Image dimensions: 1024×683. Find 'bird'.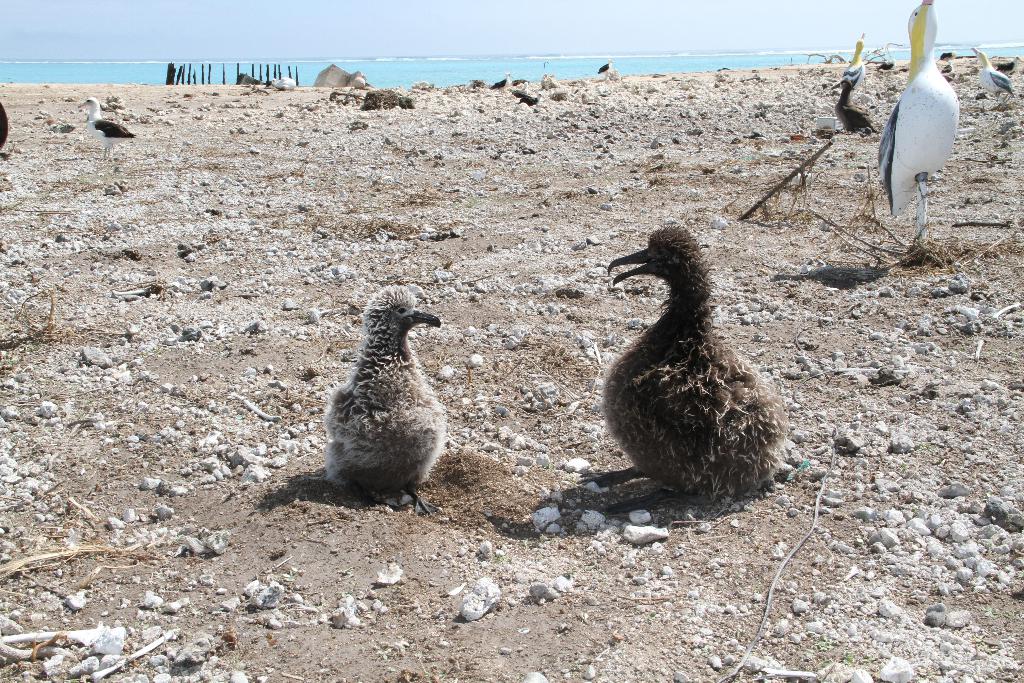
[577,227,790,522].
